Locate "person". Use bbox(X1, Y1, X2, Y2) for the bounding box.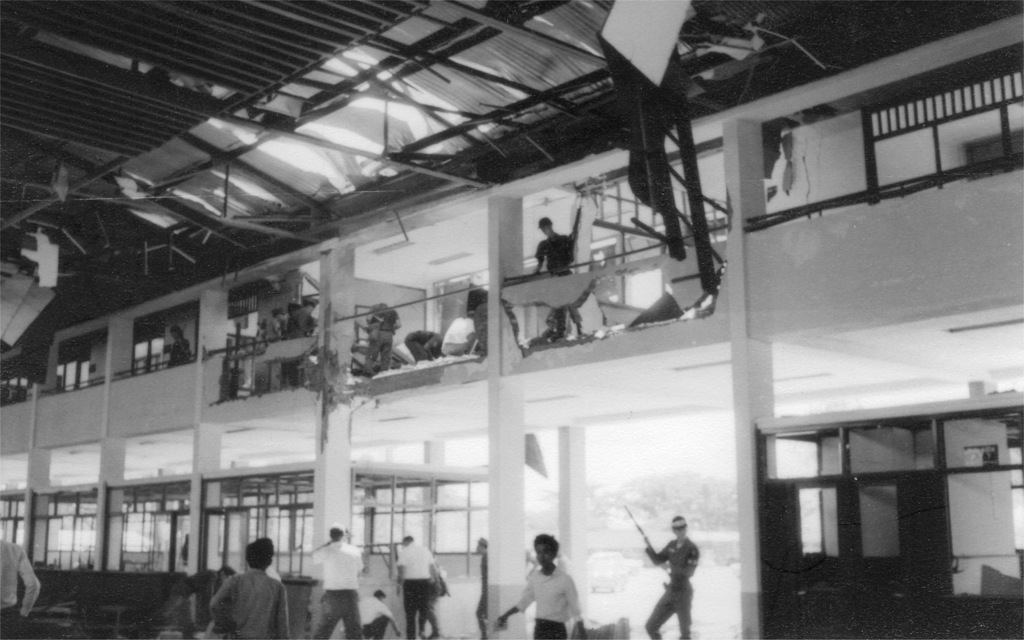
bbox(395, 534, 446, 639).
